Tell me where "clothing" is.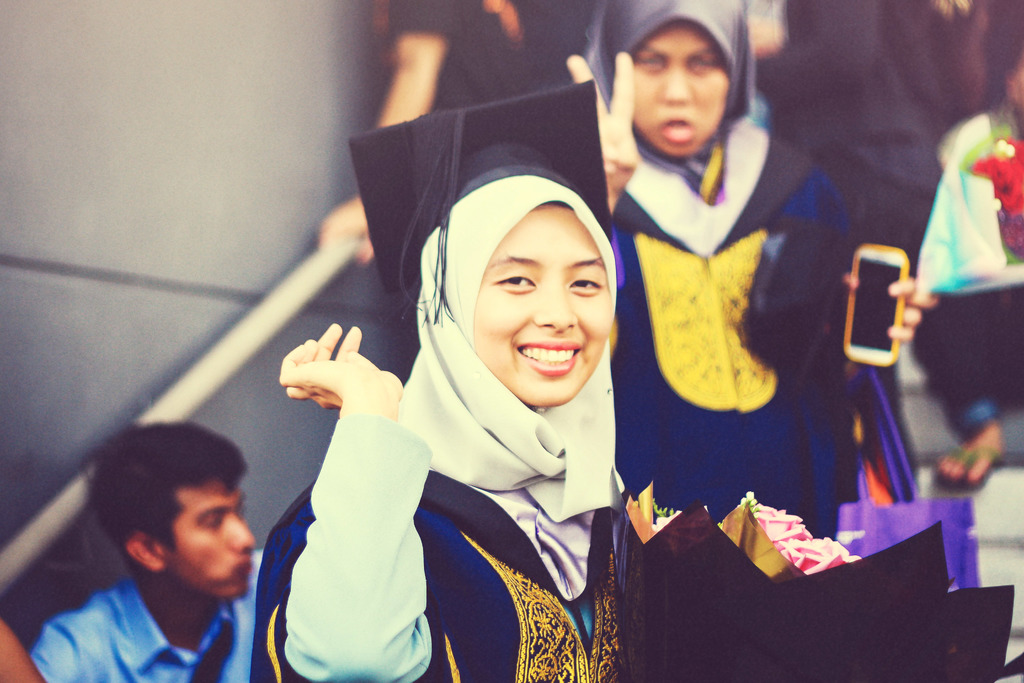
"clothing" is at select_region(33, 550, 263, 682).
